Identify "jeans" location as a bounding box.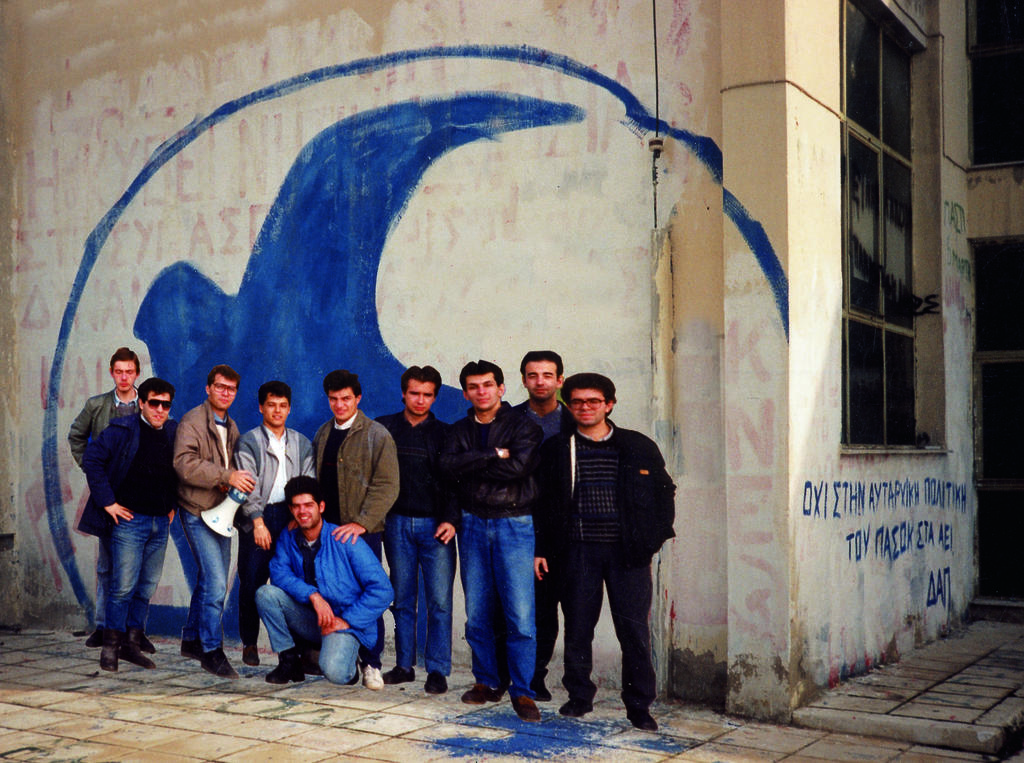
detection(114, 509, 176, 637).
